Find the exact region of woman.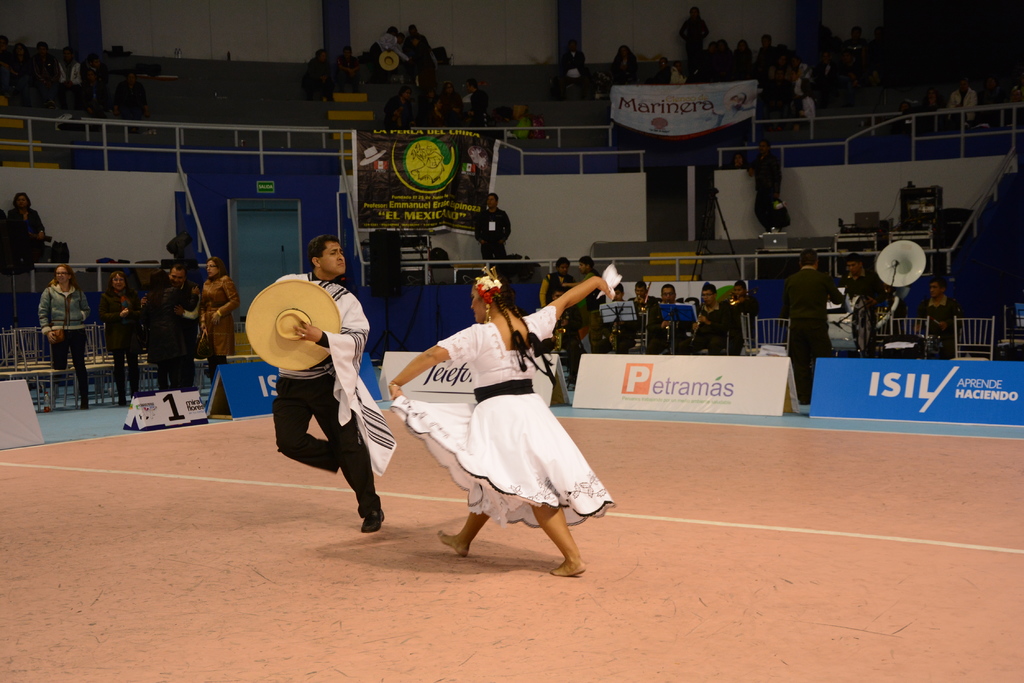
Exact region: {"x1": 12, "y1": 41, "x2": 26, "y2": 77}.
